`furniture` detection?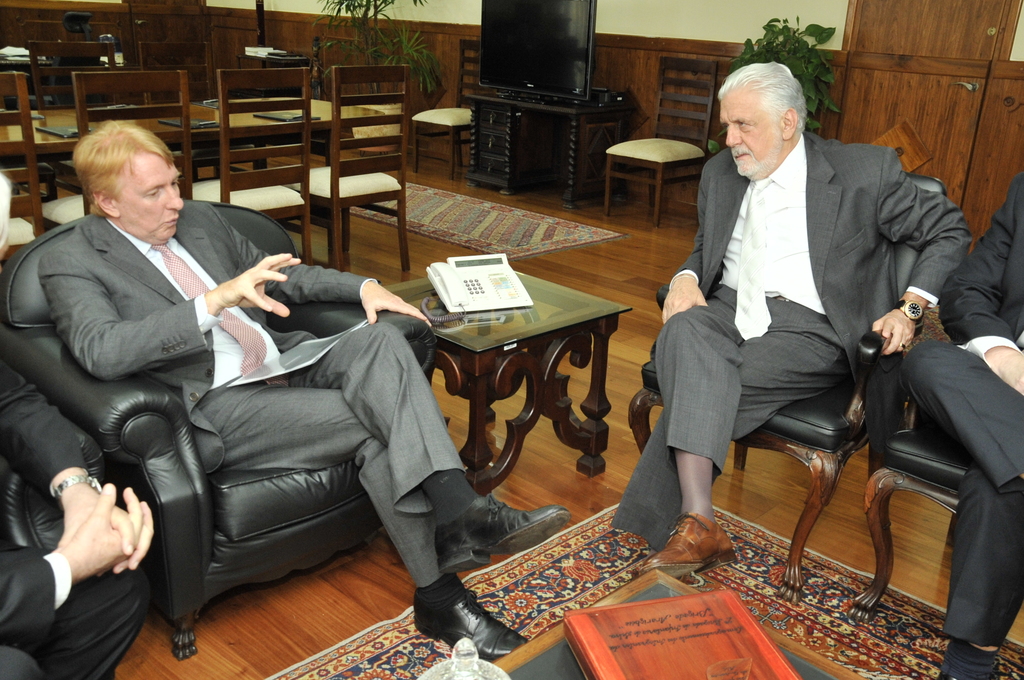
38:67:181:229
